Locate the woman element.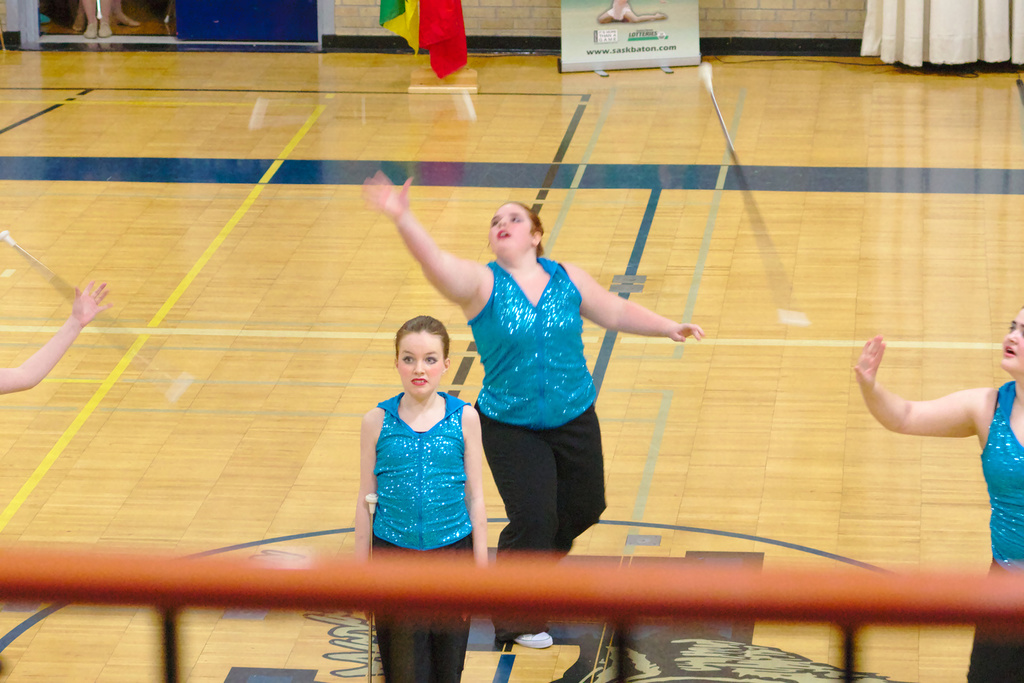
Element bbox: (353, 164, 701, 646).
